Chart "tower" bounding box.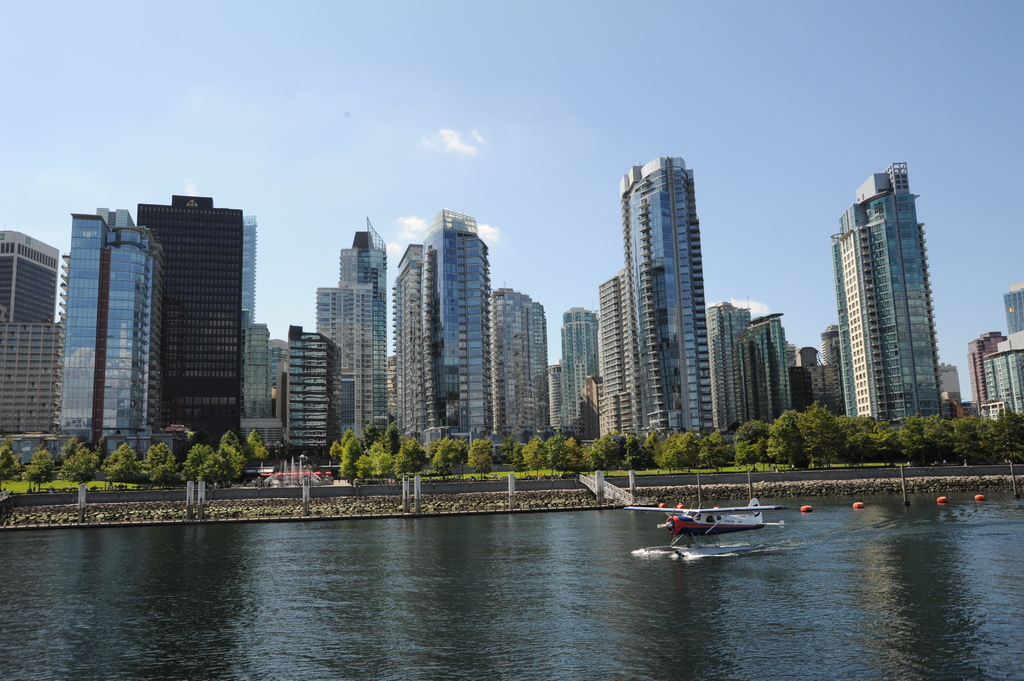
Charted: box=[785, 338, 947, 439].
